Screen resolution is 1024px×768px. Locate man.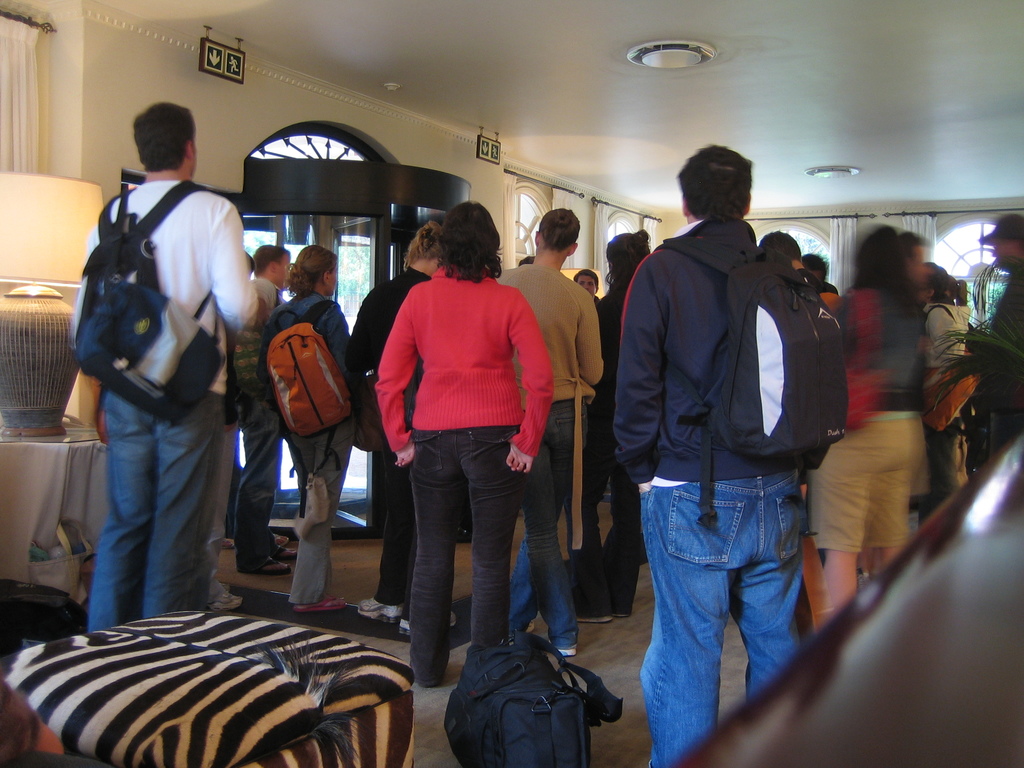
(x1=602, y1=139, x2=821, y2=767).
